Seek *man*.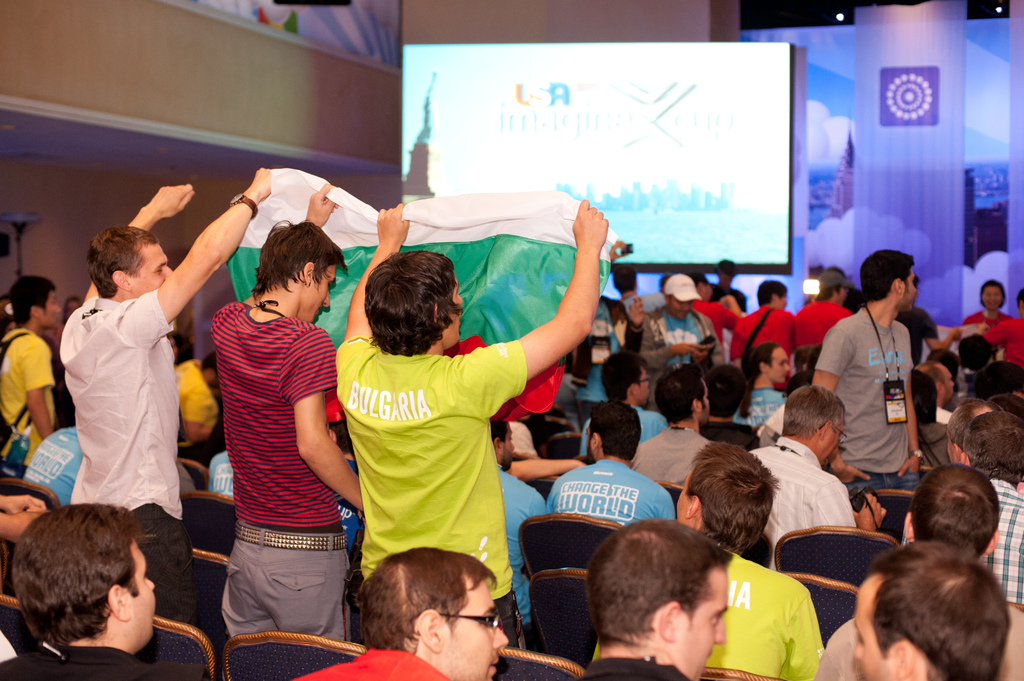
crop(207, 184, 367, 639).
